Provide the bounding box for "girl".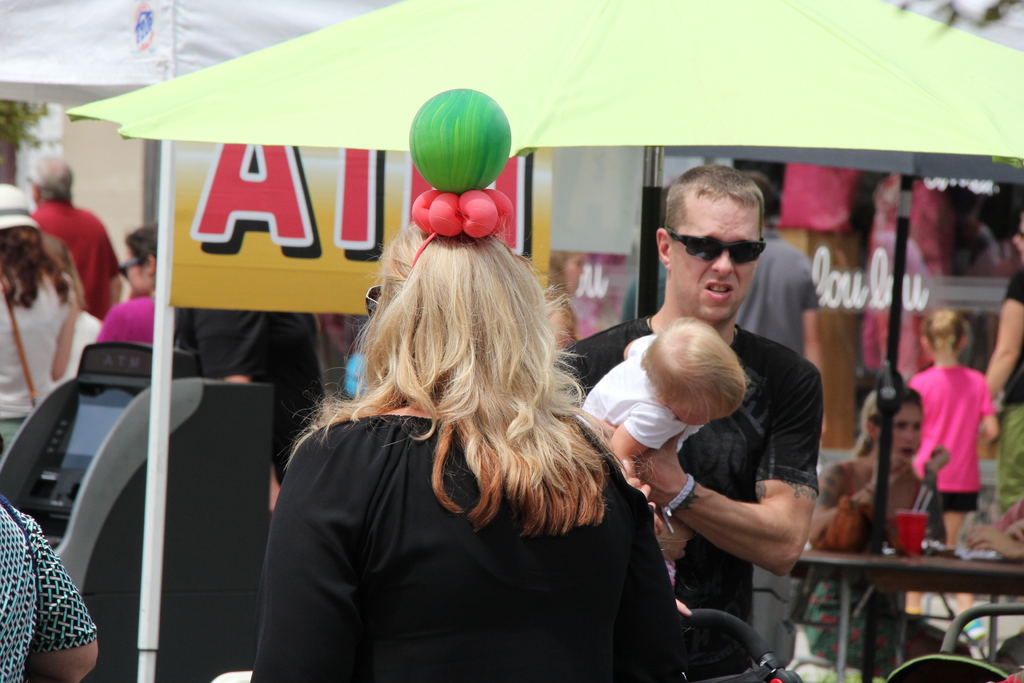
rect(799, 388, 987, 682).
